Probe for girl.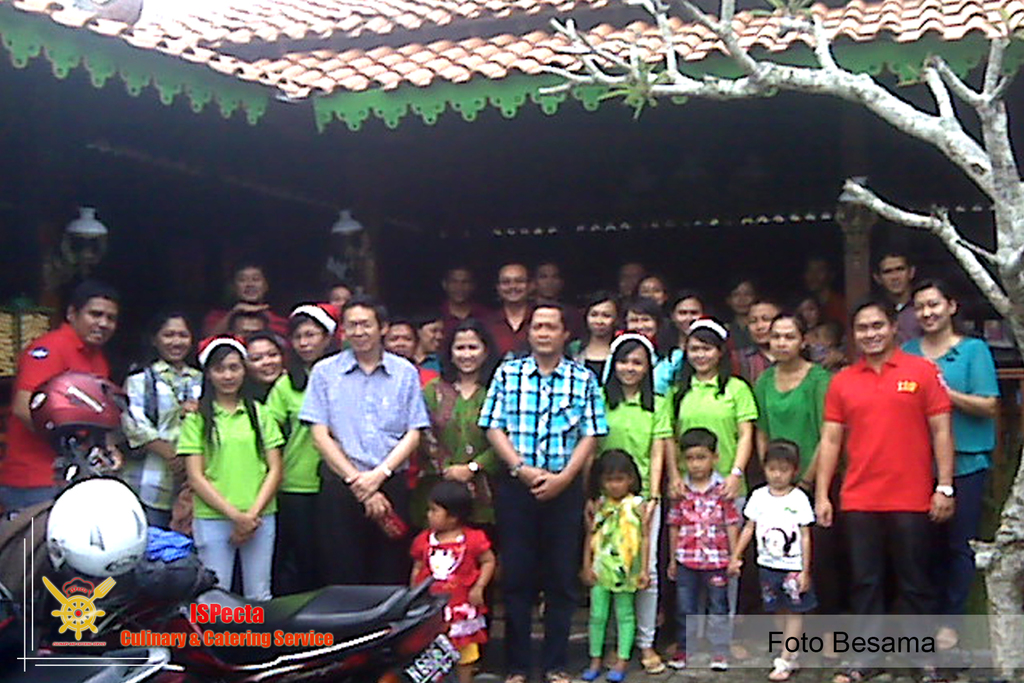
Probe result: bbox(396, 470, 504, 680).
